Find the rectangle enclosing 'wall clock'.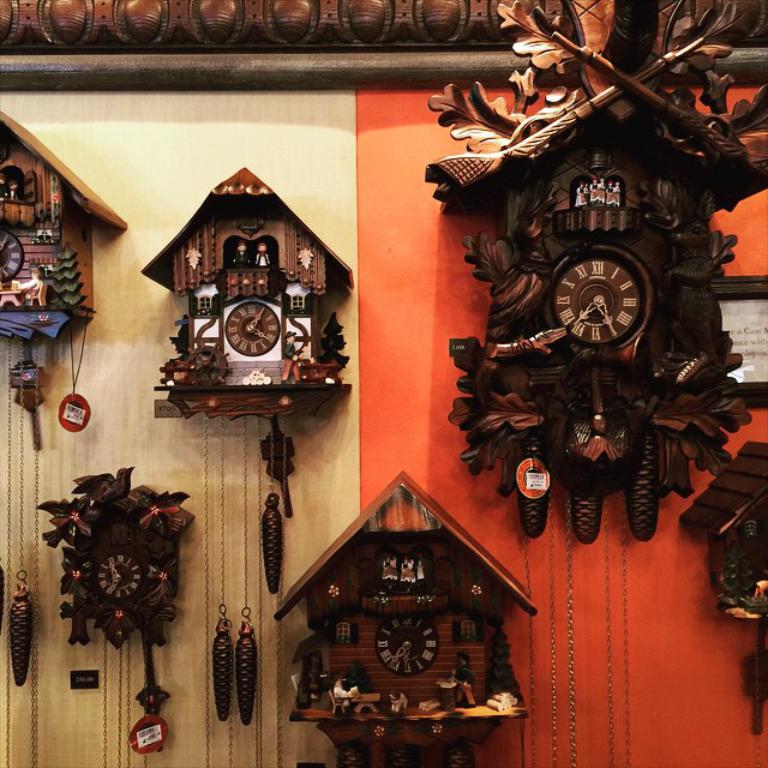
detection(677, 439, 767, 767).
